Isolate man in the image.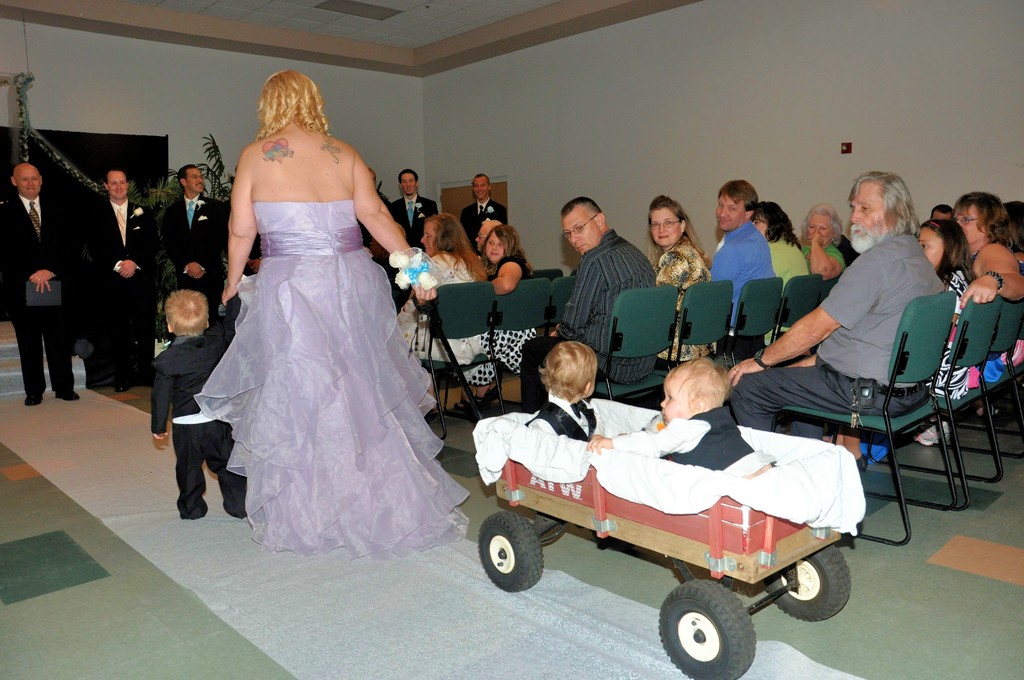
Isolated region: Rect(166, 161, 266, 343).
